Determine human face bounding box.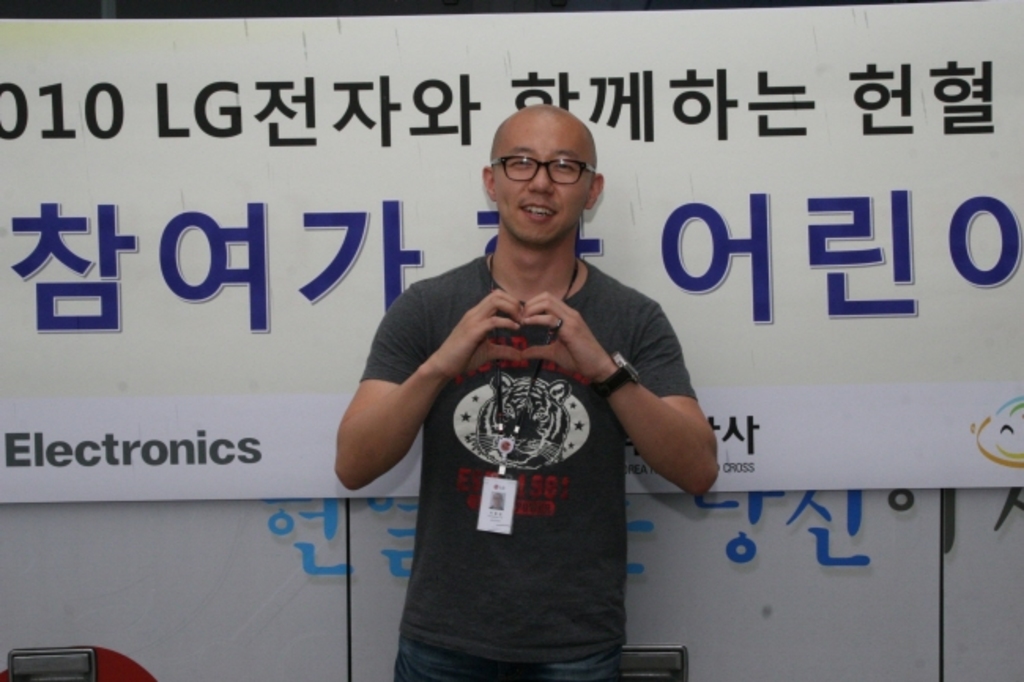
Determined: {"left": 493, "top": 112, "right": 599, "bottom": 243}.
